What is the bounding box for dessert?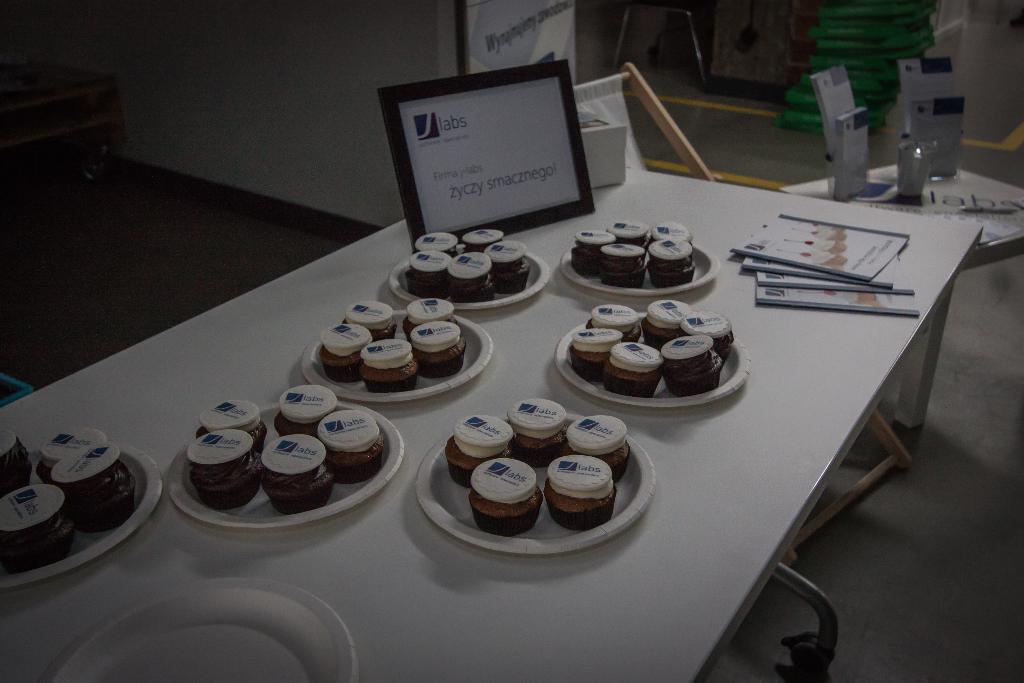
l=552, t=454, r=611, b=522.
